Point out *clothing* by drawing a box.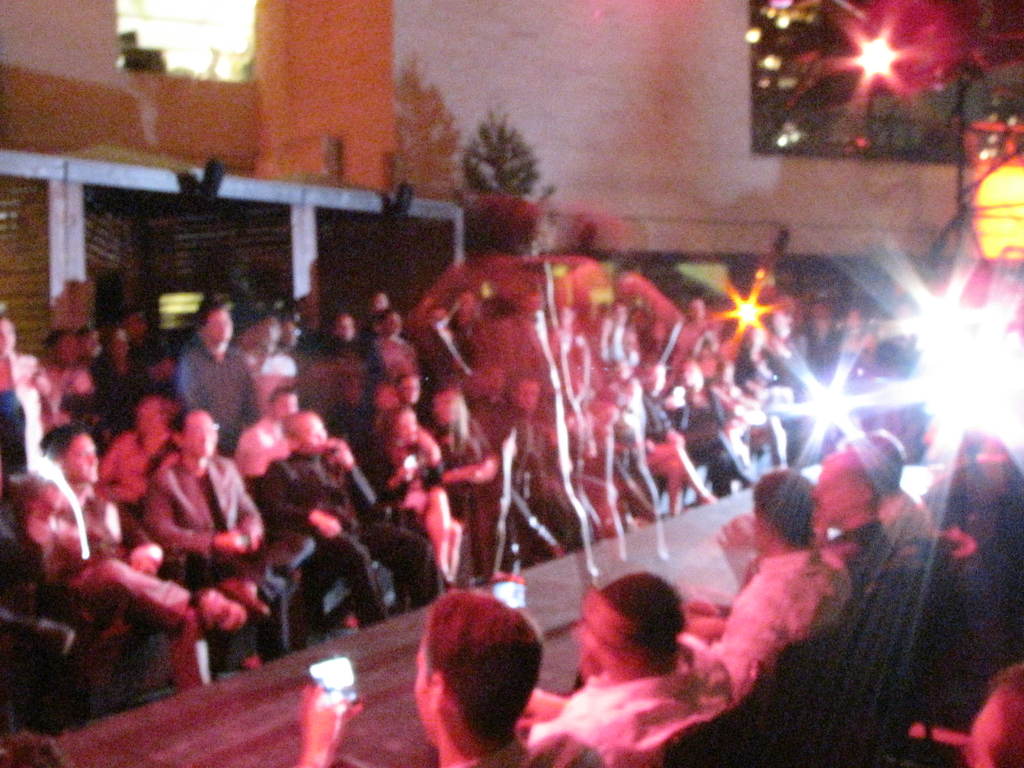
bbox(273, 440, 447, 620).
